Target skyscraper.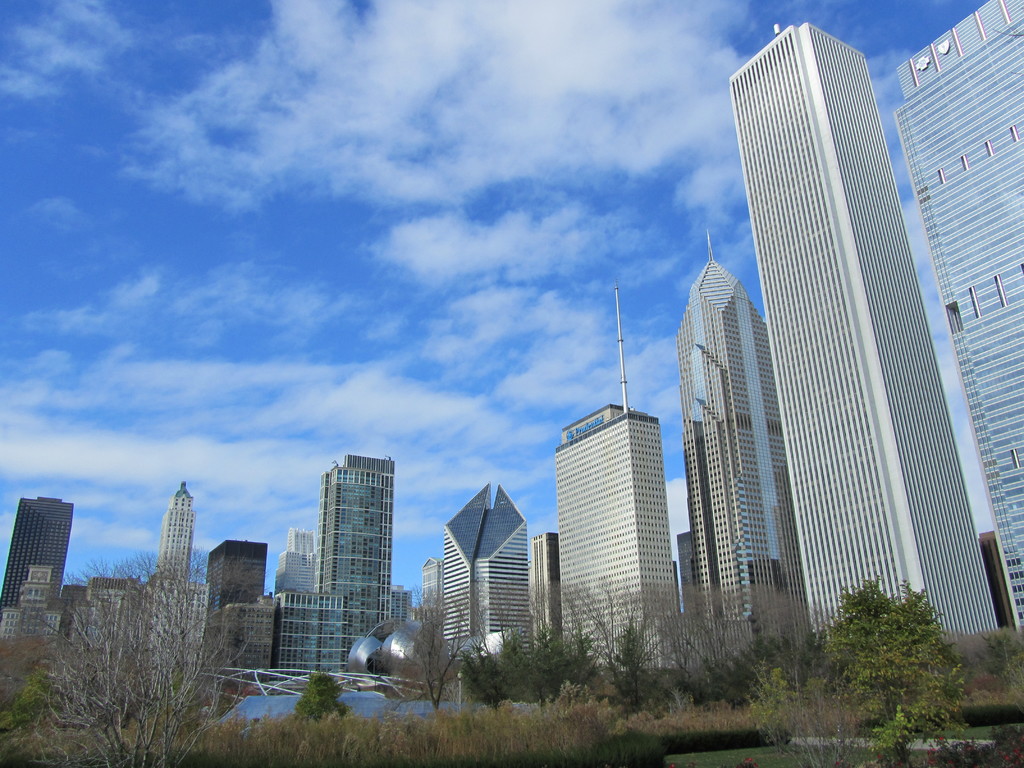
Target region: <bbox>152, 475, 194, 593</bbox>.
